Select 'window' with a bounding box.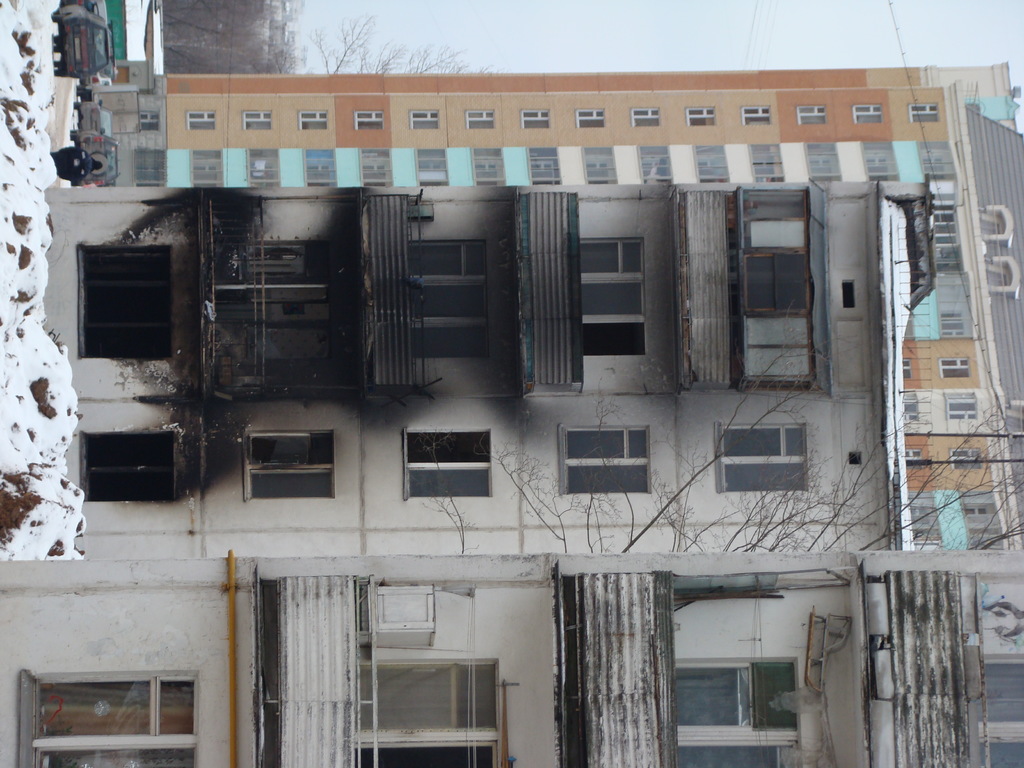
[x1=529, y1=145, x2=562, y2=186].
